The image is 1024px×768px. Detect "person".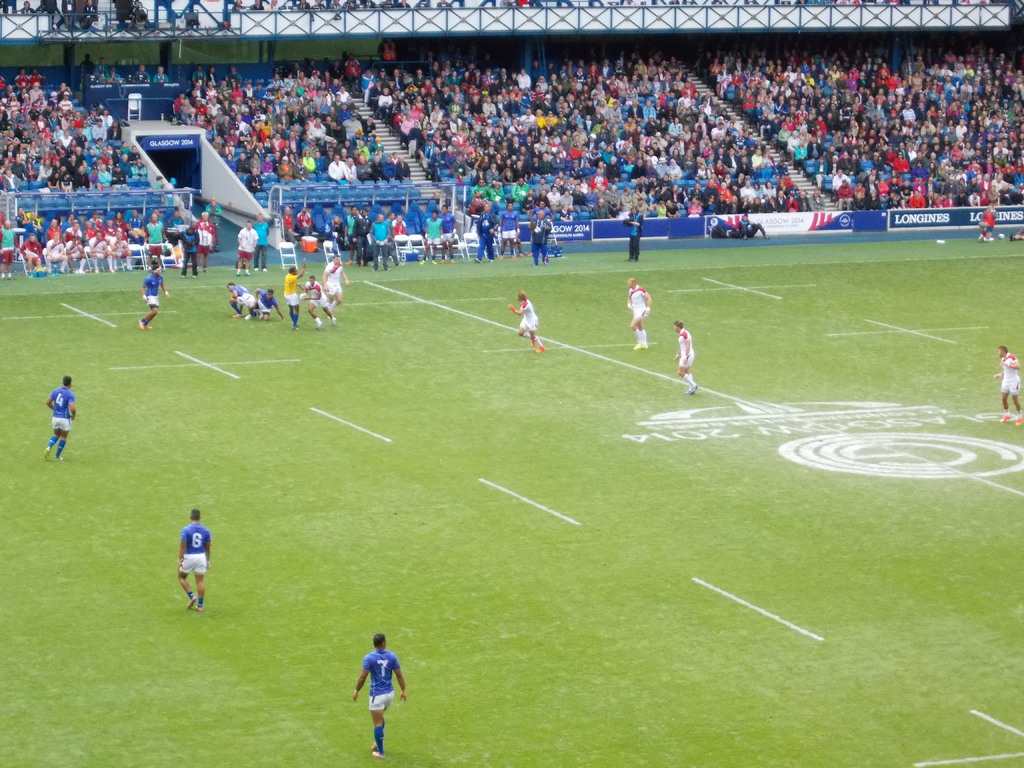
Detection: locate(979, 202, 996, 241).
